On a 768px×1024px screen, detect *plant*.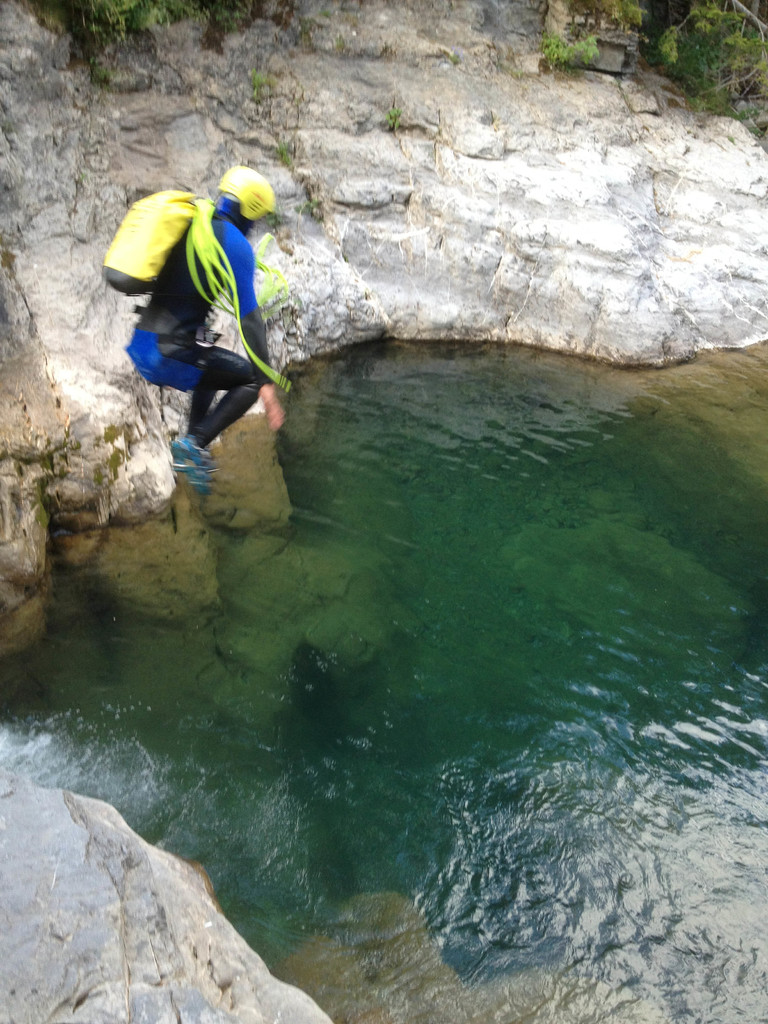
(x1=252, y1=70, x2=278, y2=110).
